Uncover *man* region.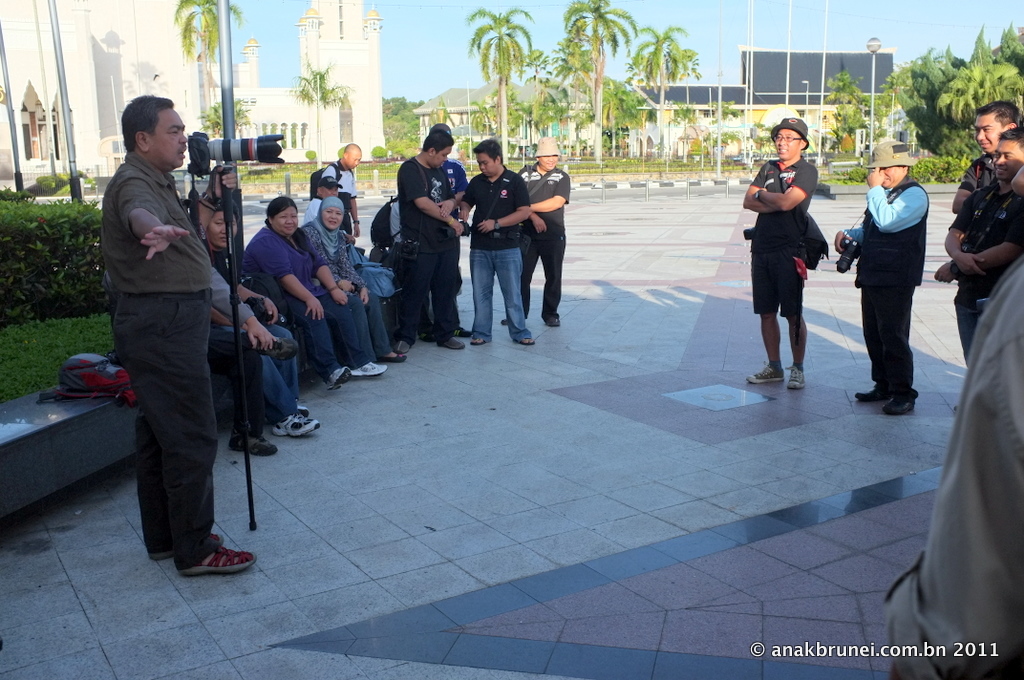
Uncovered: 950,96,1013,216.
